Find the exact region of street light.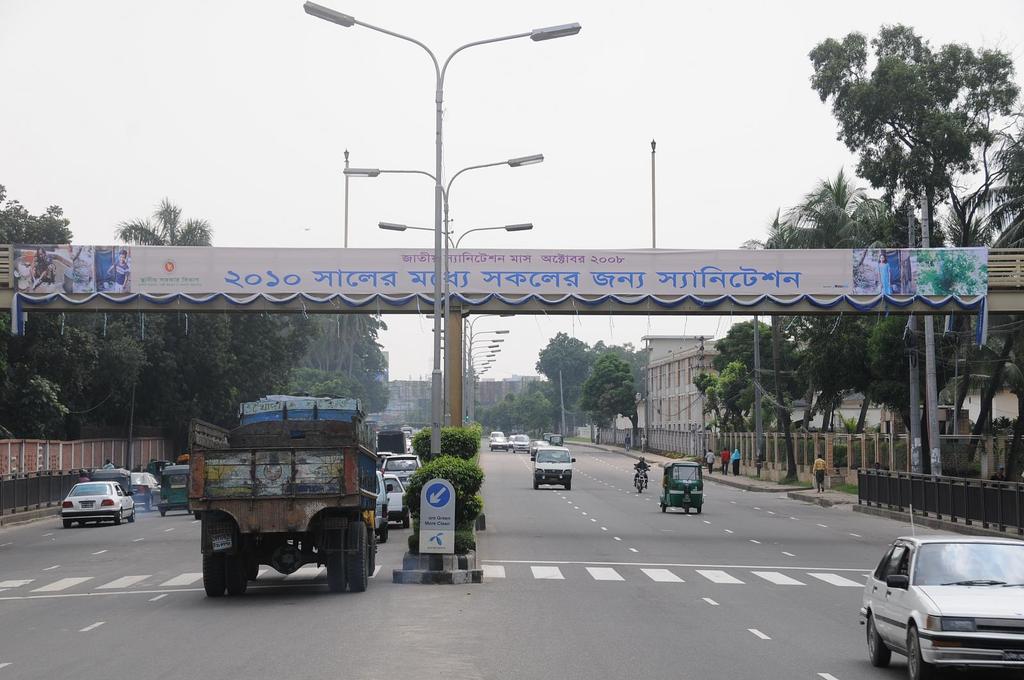
Exact region: rect(378, 222, 531, 433).
